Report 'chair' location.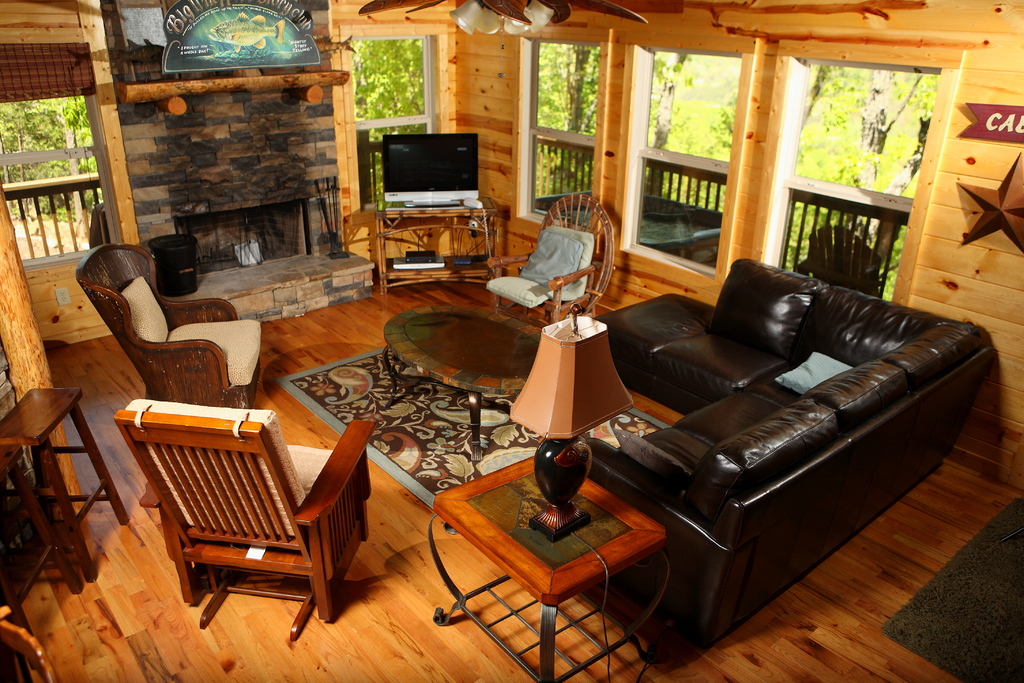
Report: 483/191/618/329.
